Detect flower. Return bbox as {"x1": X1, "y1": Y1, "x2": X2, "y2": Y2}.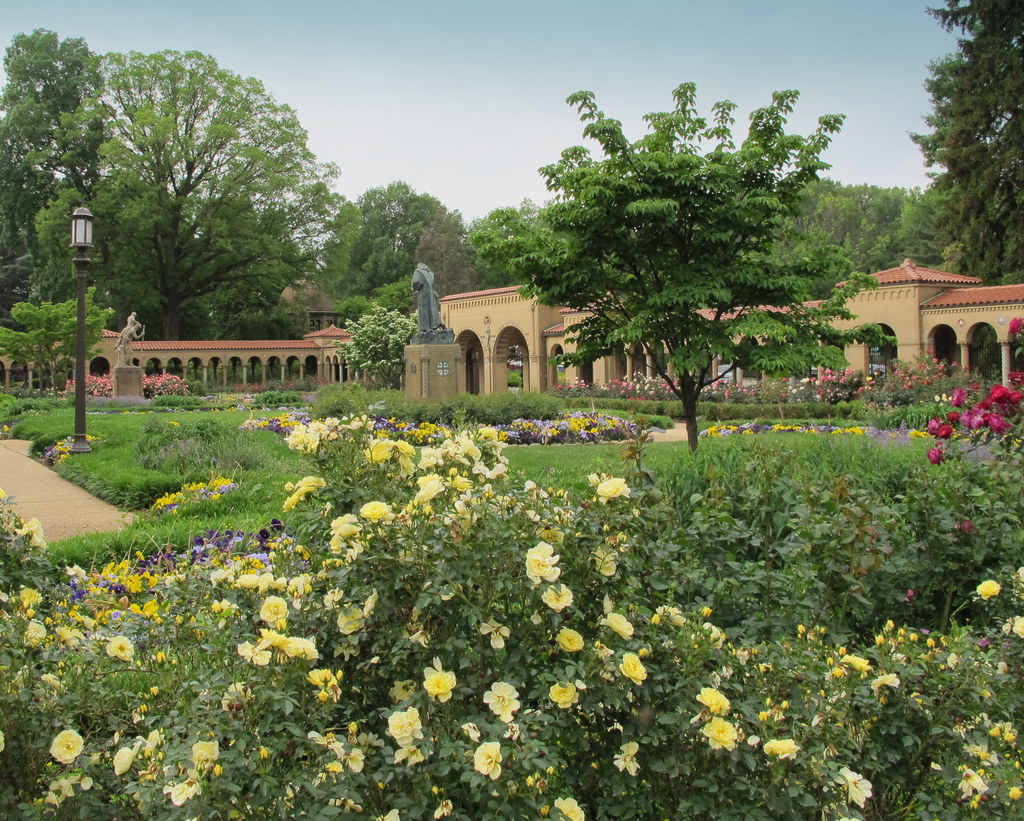
{"x1": 1016, "y1": 562, "x2": 1023, "y2": 594}.
